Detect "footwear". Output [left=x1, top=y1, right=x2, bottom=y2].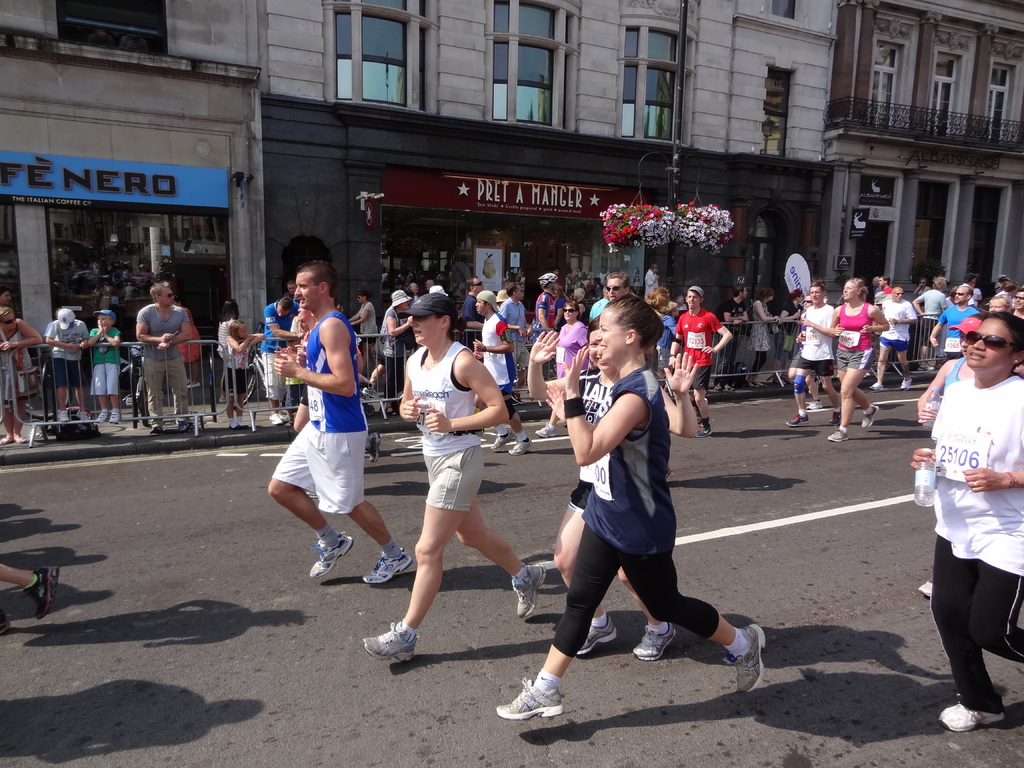
[left=536, top=422, right=557, bottom=440].
